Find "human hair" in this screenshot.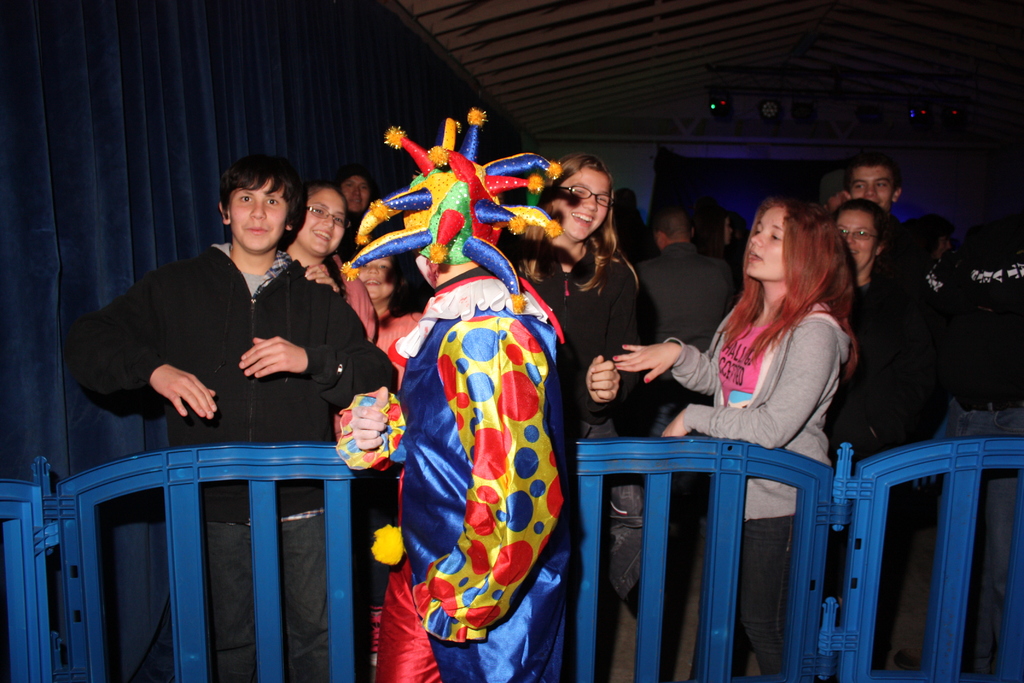
The bounding box for "human hair" is (733, 193, 845, 375).
